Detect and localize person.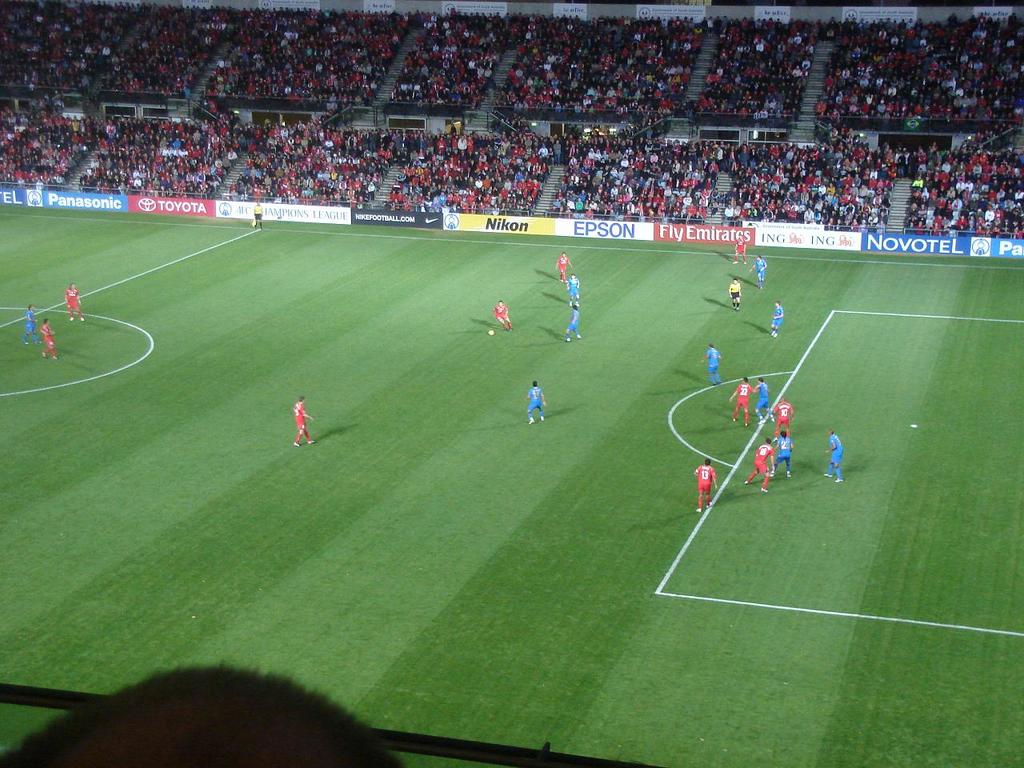
Localized at {"x1": 770, "y1": 394, "x2": 793, "y2": 437}.
